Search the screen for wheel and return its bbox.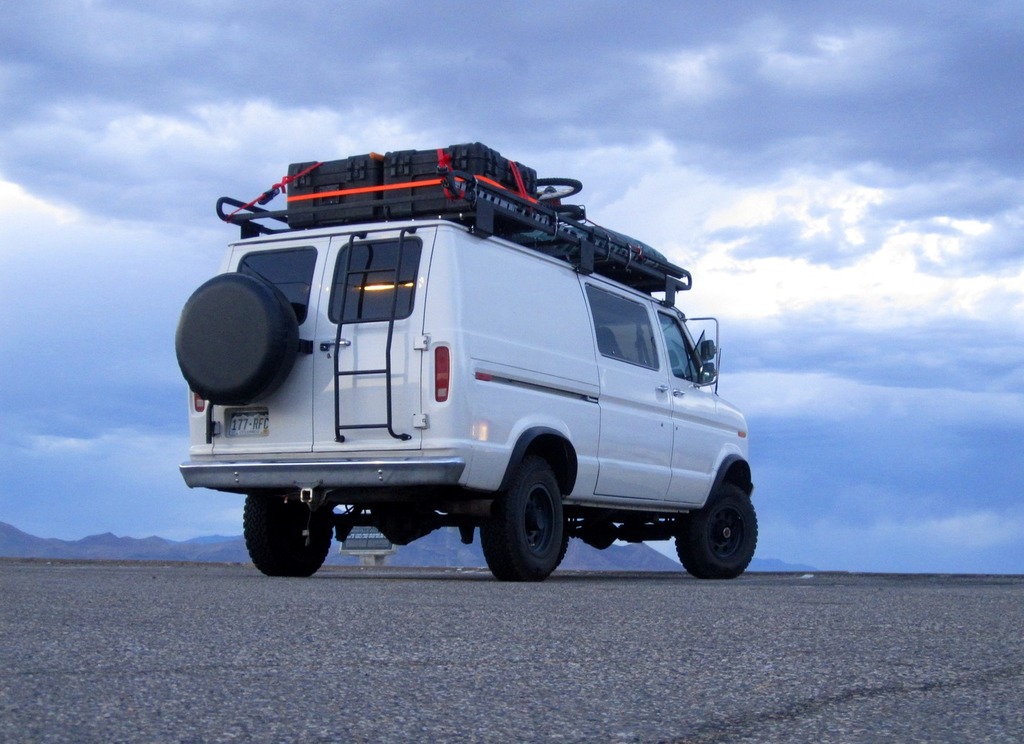
Found: (left=488, top=462, right=579, bottom=583).
